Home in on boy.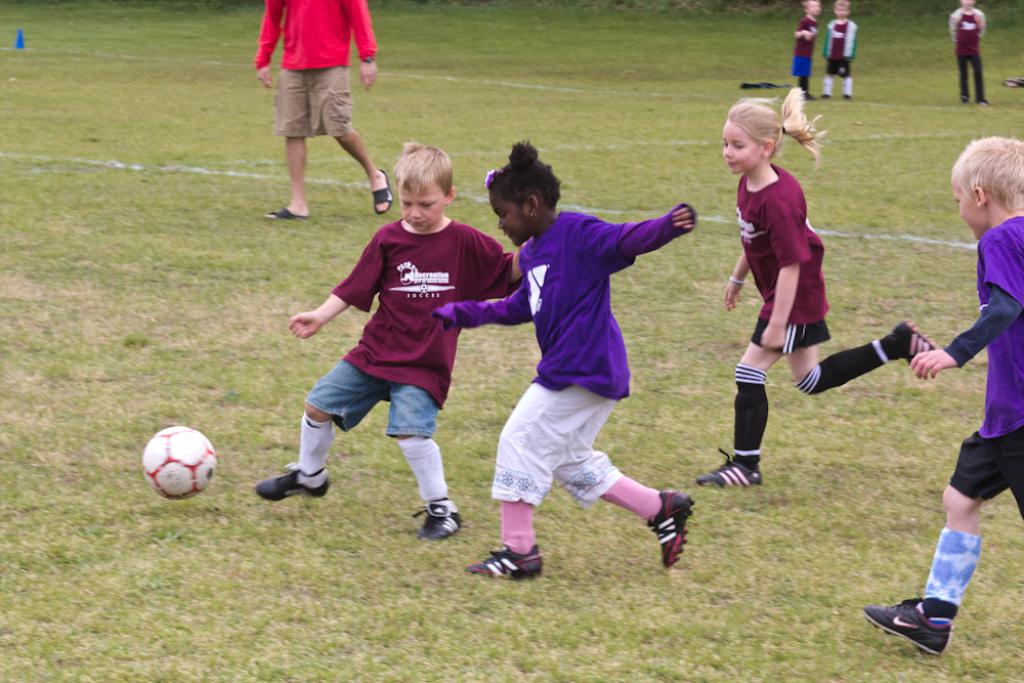
Homed in at [947,0,990,102].
